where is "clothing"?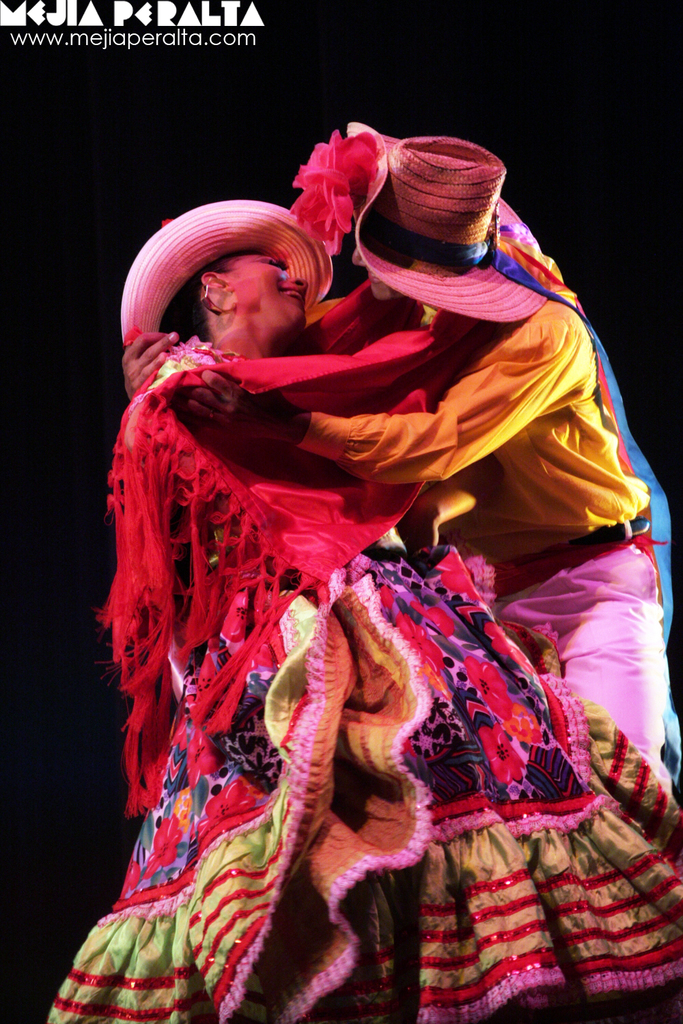
301/283/673/795.
